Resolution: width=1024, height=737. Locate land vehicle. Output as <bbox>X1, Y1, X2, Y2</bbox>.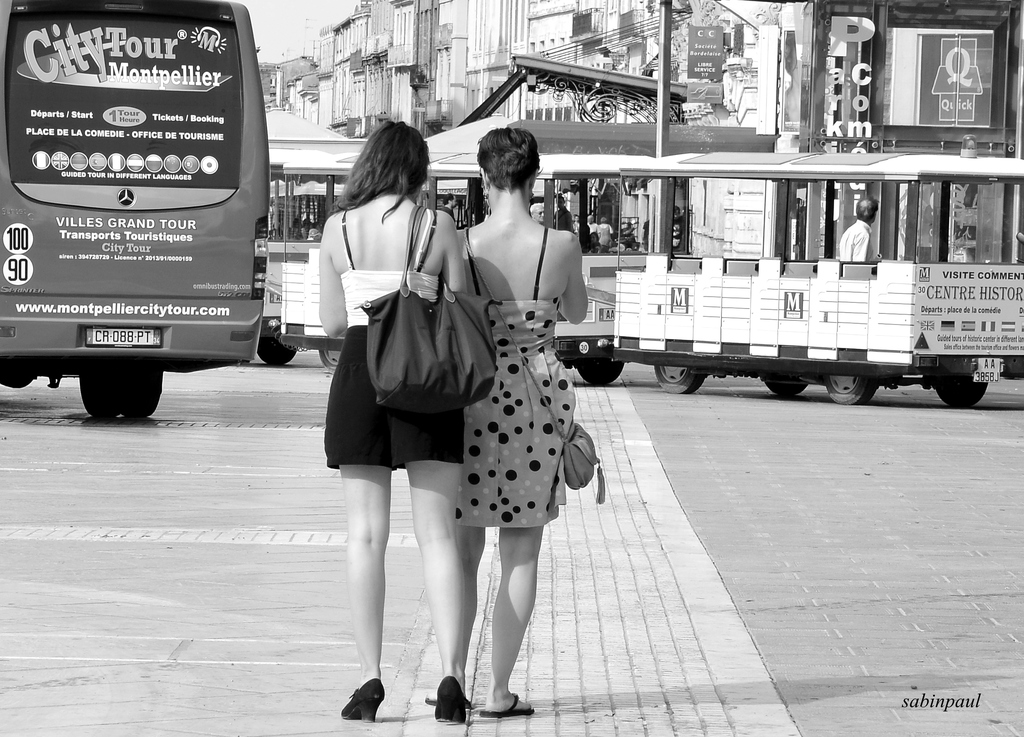
<bbox>269, 141, 491, 372</bbox>.
